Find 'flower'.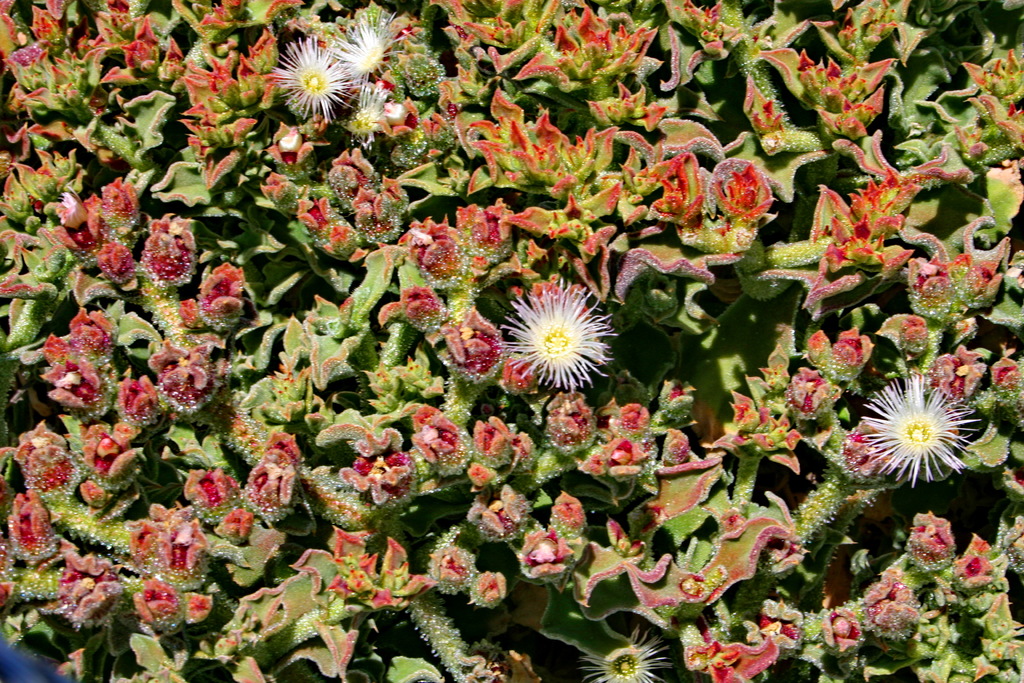
l=325, t=14, r=406, b=84.
